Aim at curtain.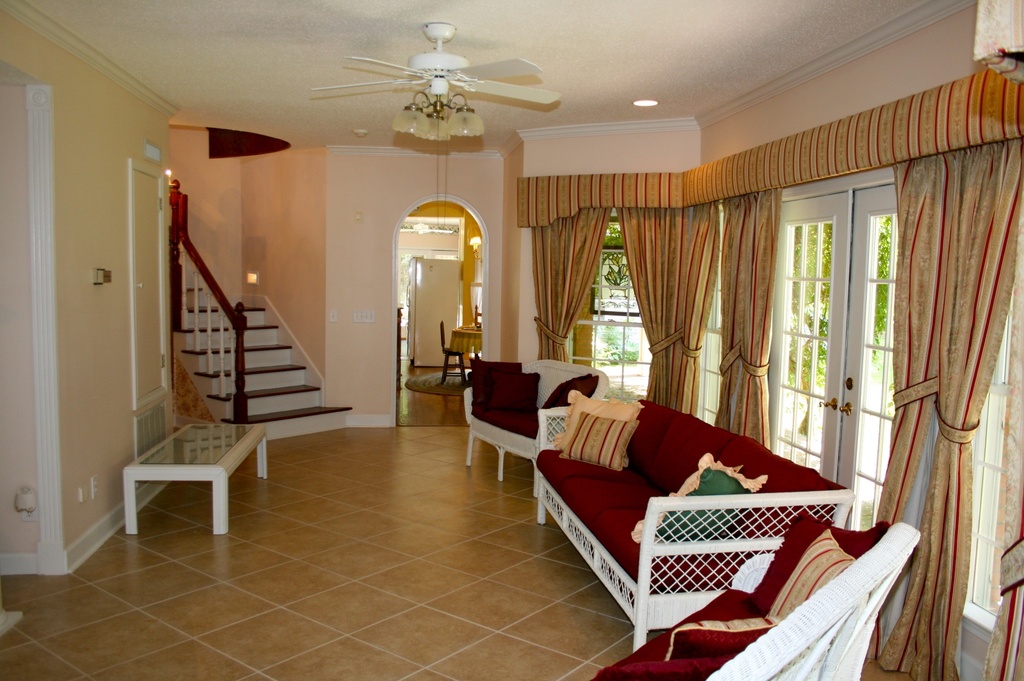
Aimed at left=509, top=70, right=1023, bottom=680.
